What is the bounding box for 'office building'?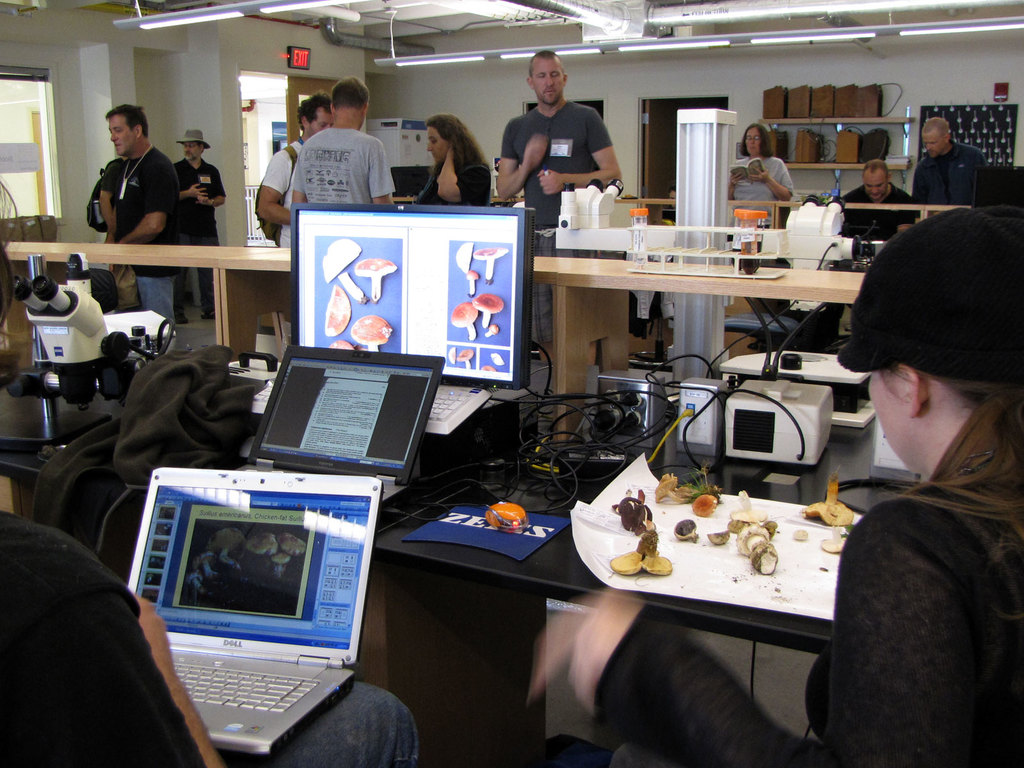
rect(22, 0, 1016, 755).
